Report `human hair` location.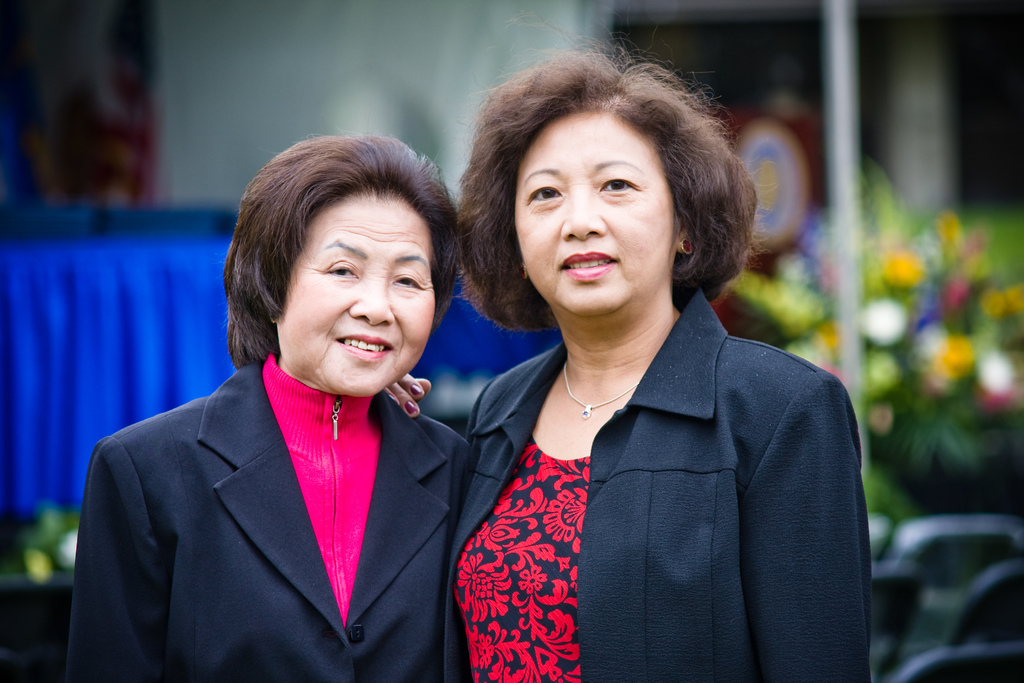
Report: x1=464, y1=38, x2=751, y2=360.
